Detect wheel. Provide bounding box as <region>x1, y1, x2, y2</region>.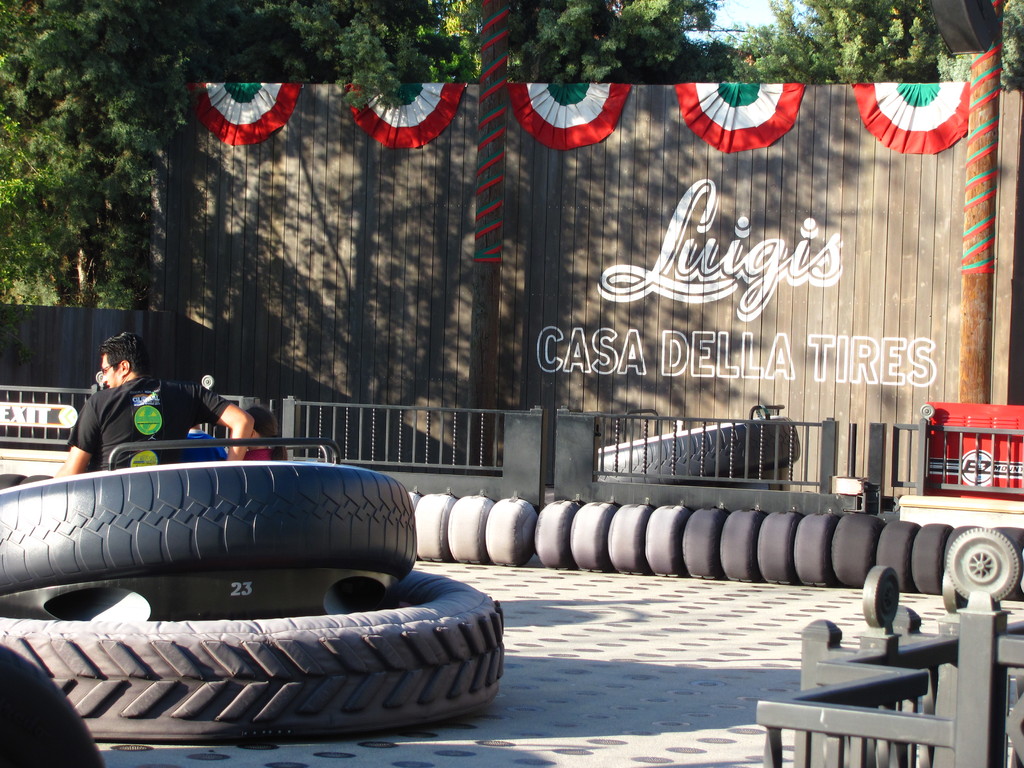
<region>485, 492, 541, 567</region>.
